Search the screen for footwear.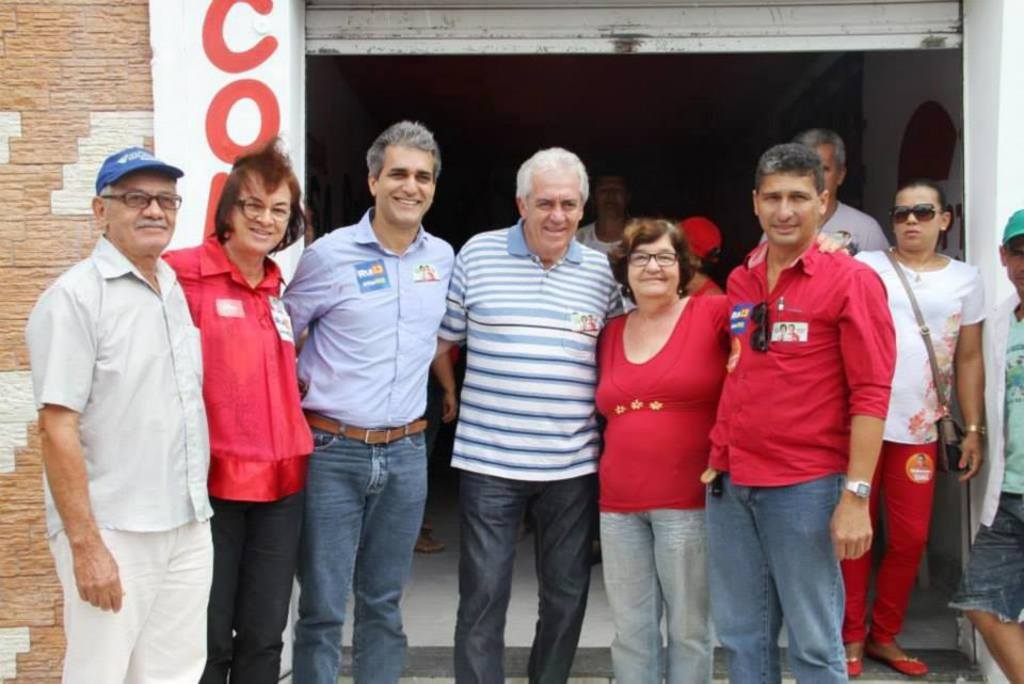
Found at box(867, 645, 928, 674).
